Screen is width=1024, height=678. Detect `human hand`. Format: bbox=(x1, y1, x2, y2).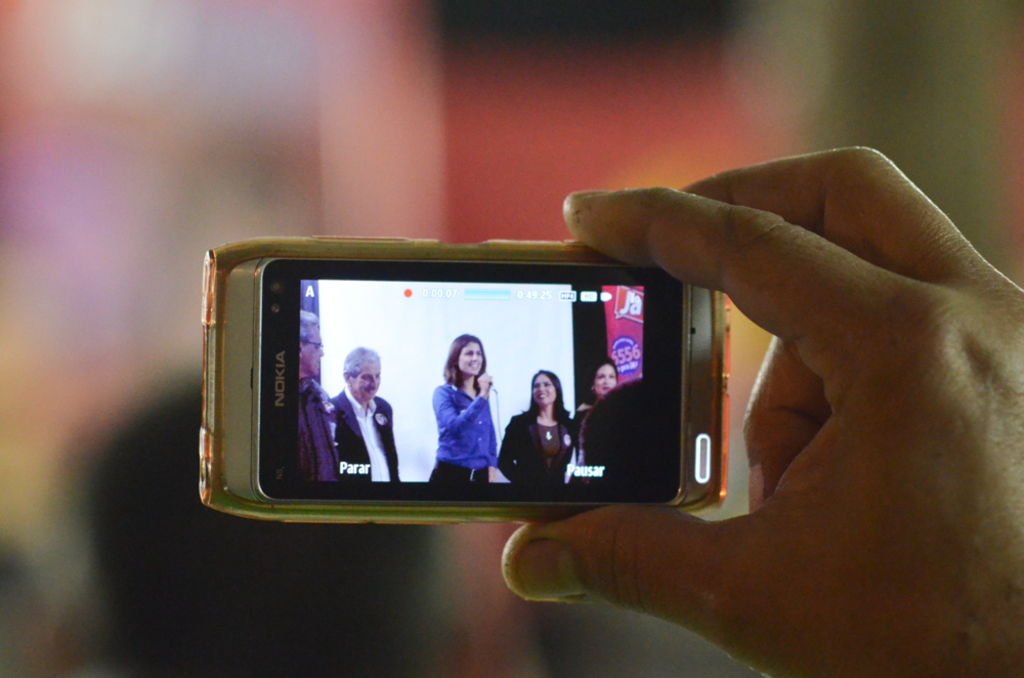
bbox=(522, 141, 1023, 676).
